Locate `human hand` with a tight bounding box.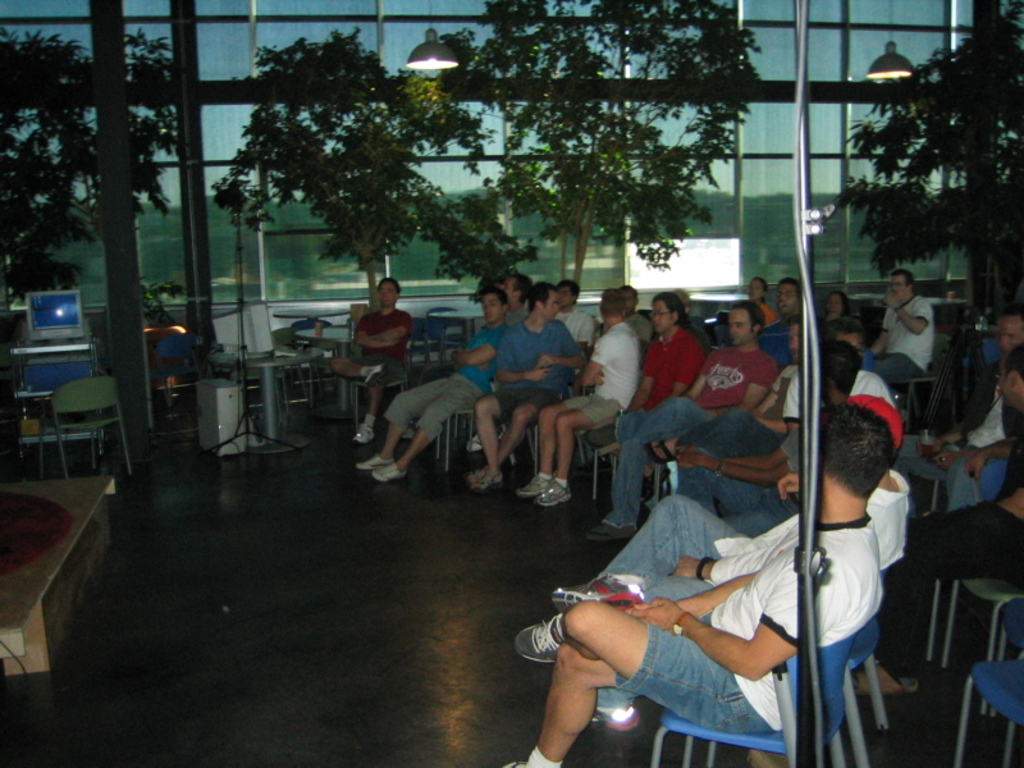
{"x1": 932, "y1": 452, "x2": 959, "y2": 474}.
